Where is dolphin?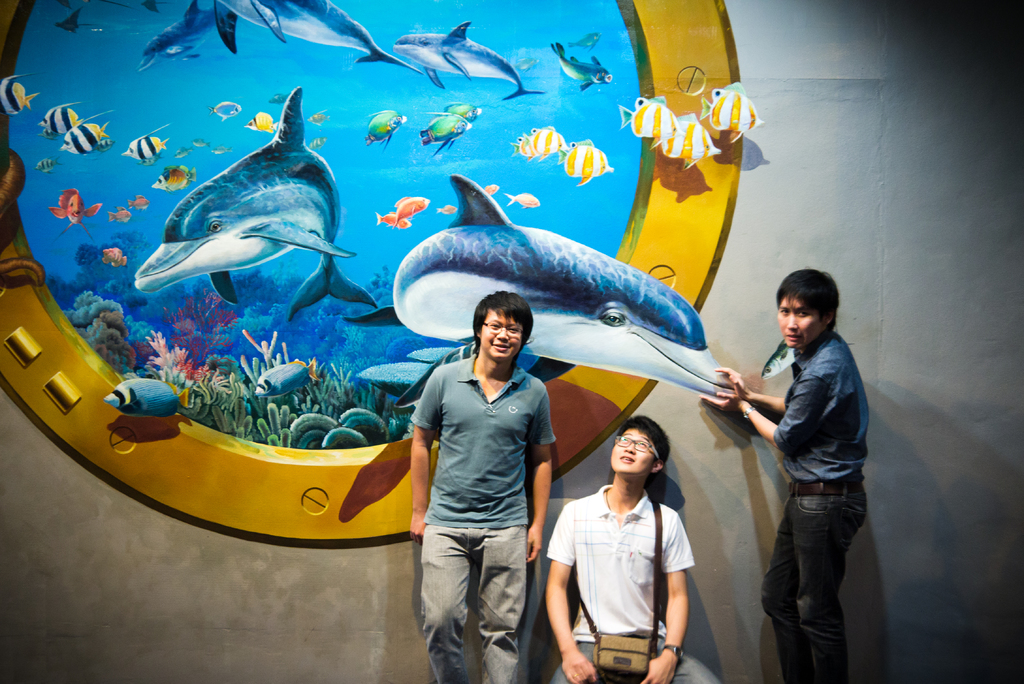
<box>388,19,542,101</box>.
